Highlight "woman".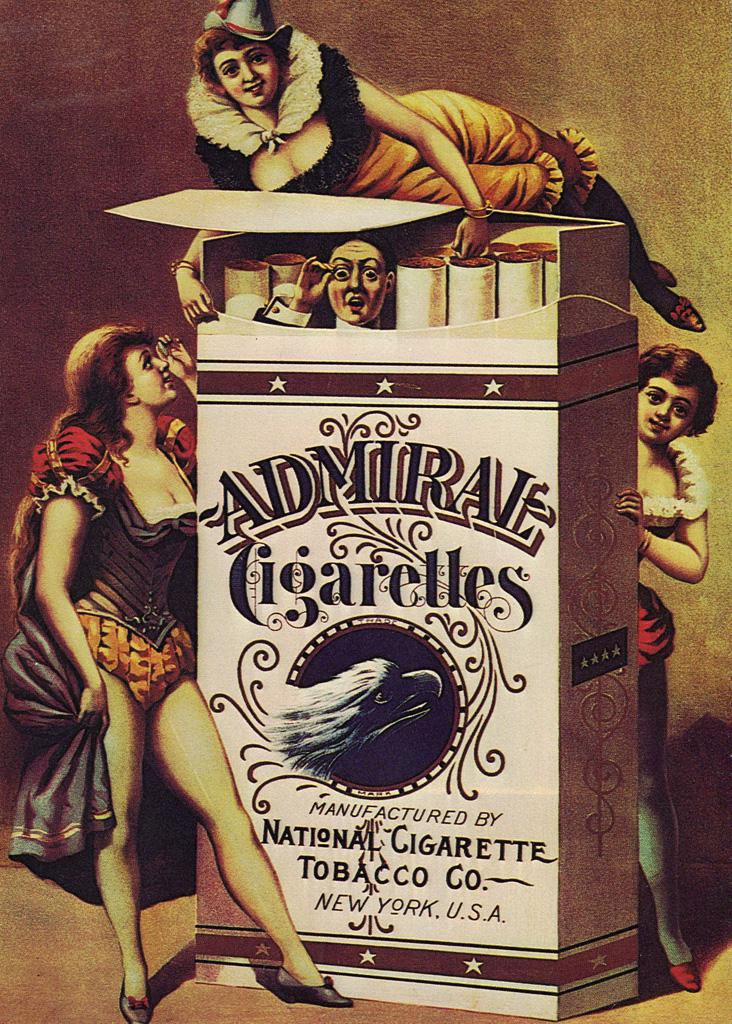
Highlighted region: 20:274:246:1003.
